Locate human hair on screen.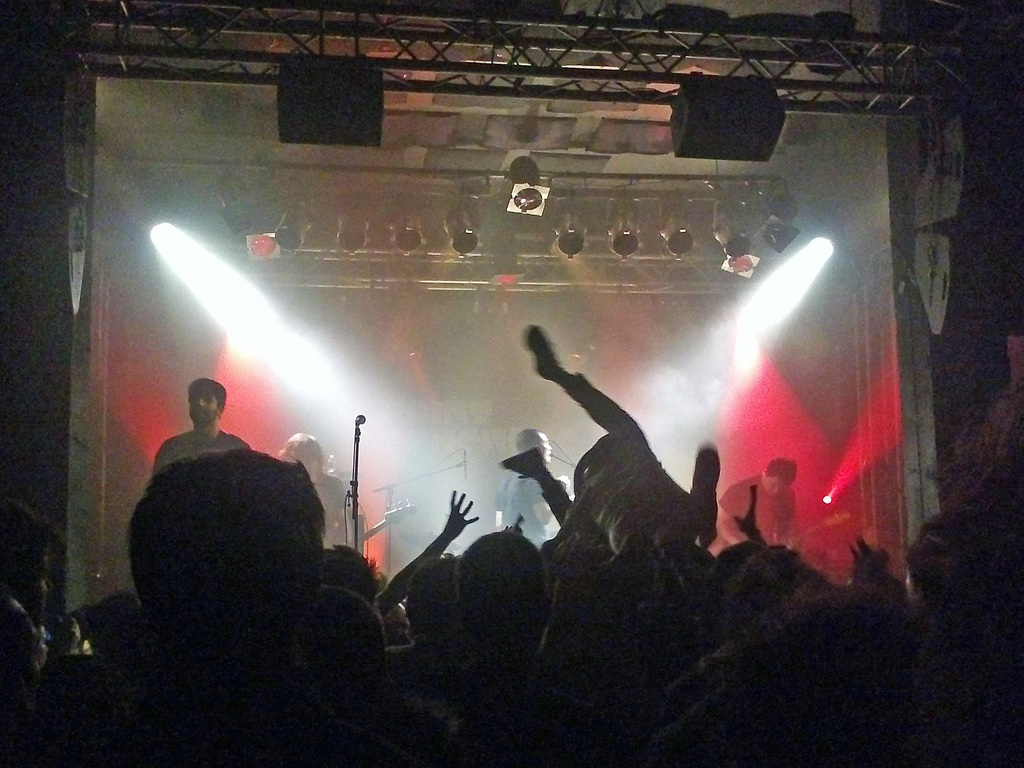
On screen at <box>189,377,228,413</box>.
